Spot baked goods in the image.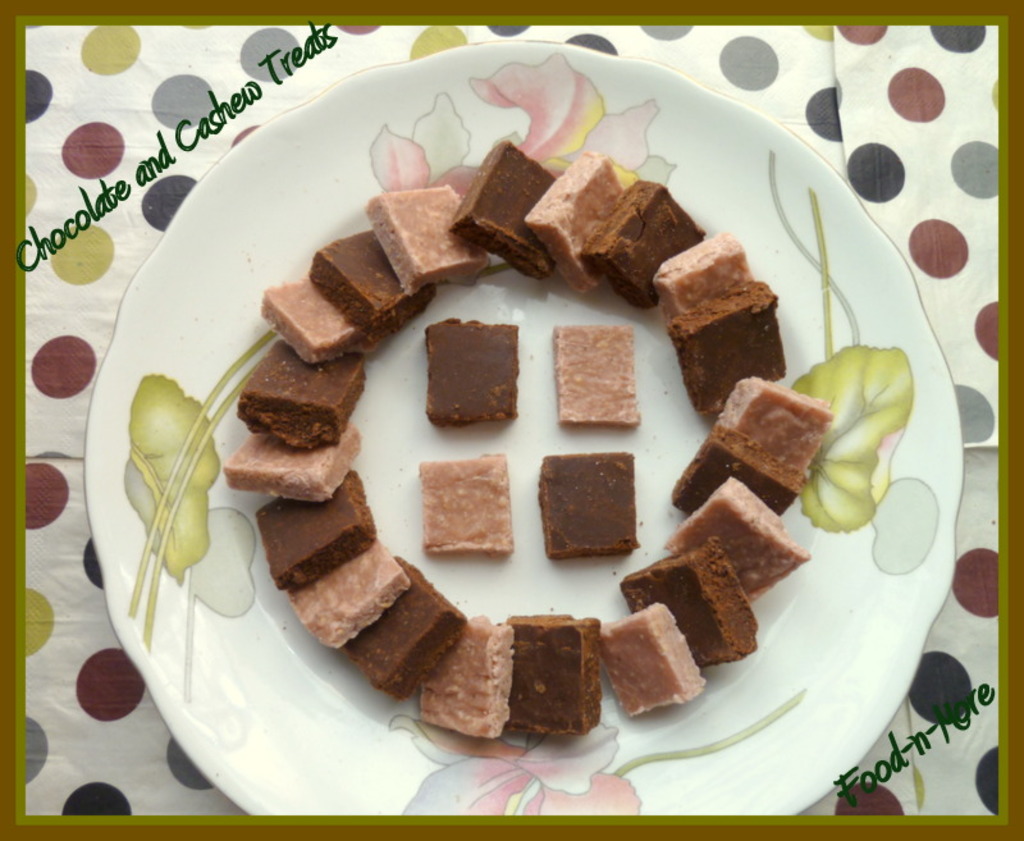
baked goods found at box=[538, 453, 639, 561].
